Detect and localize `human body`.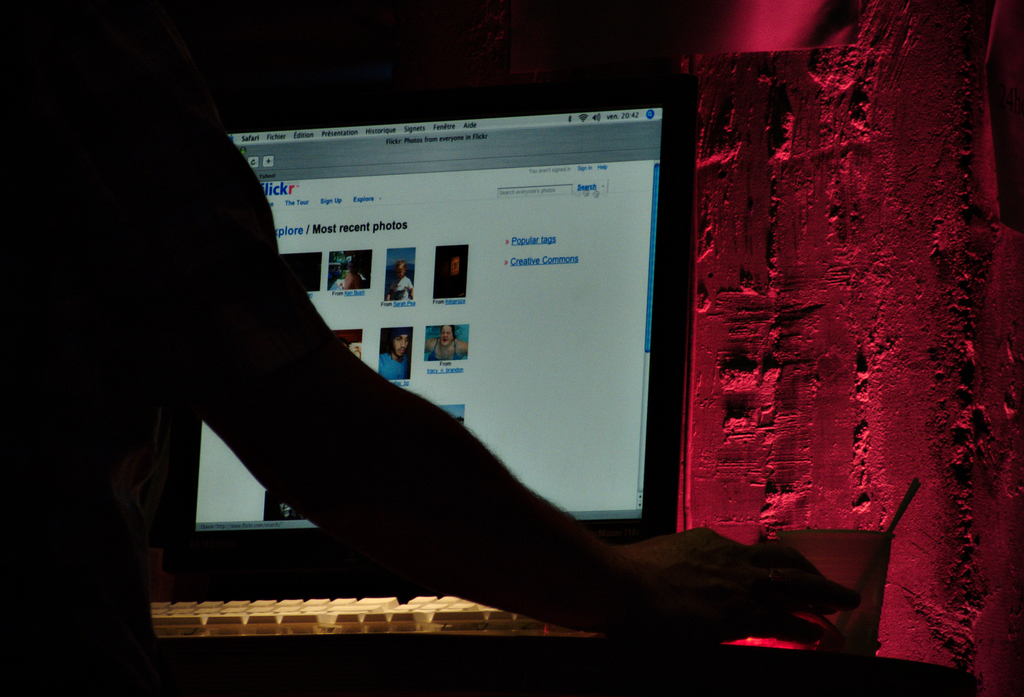
Localized at [x1=0, y1=100, x2=861, y2=696].
